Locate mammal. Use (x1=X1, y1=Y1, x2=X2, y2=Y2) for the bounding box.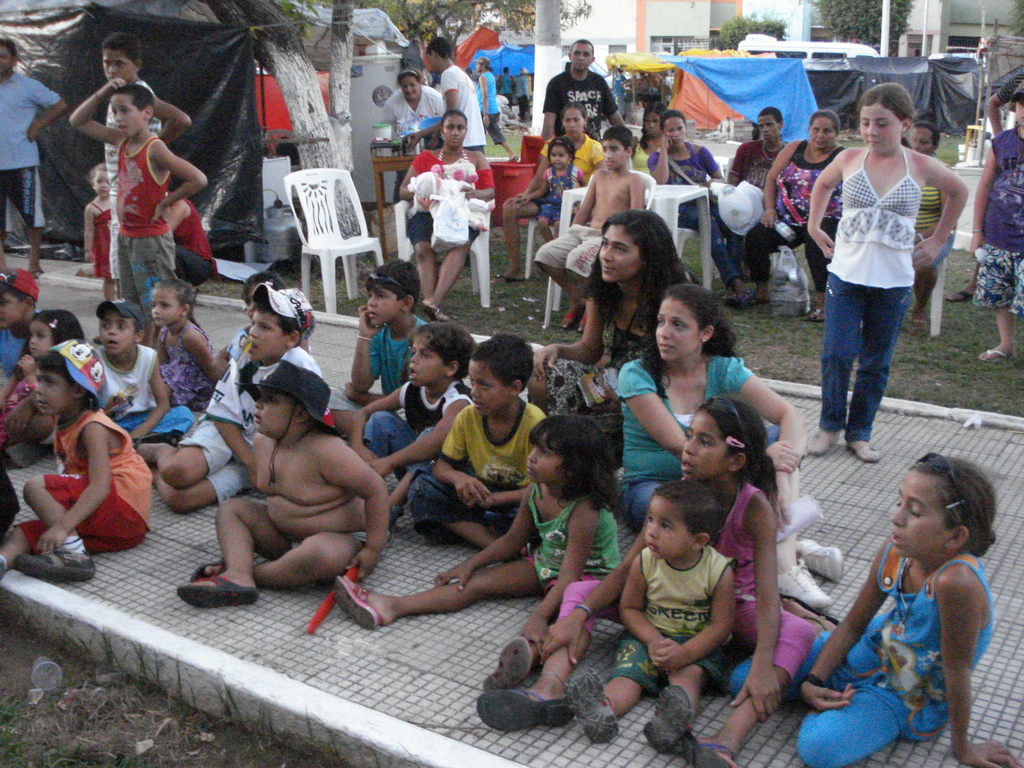
(x1=716, y1=106, x2=788, y2=311).
